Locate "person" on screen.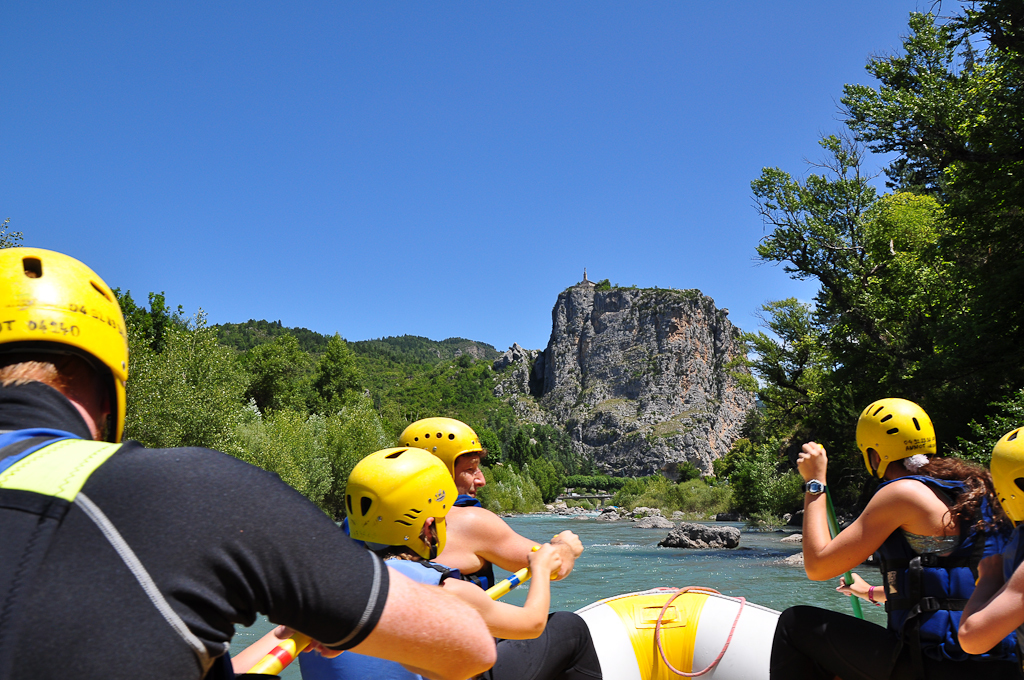
On screen at box=[957, 421, 1023, 679].
